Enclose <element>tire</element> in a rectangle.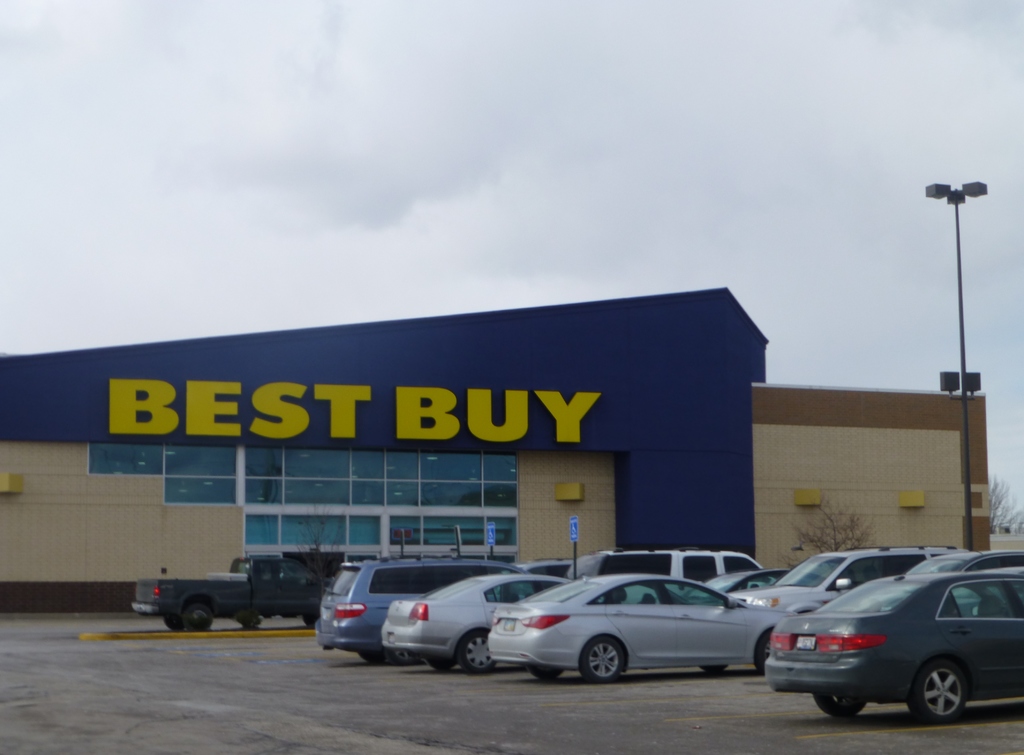
crop(700, 663, 728, 672).
